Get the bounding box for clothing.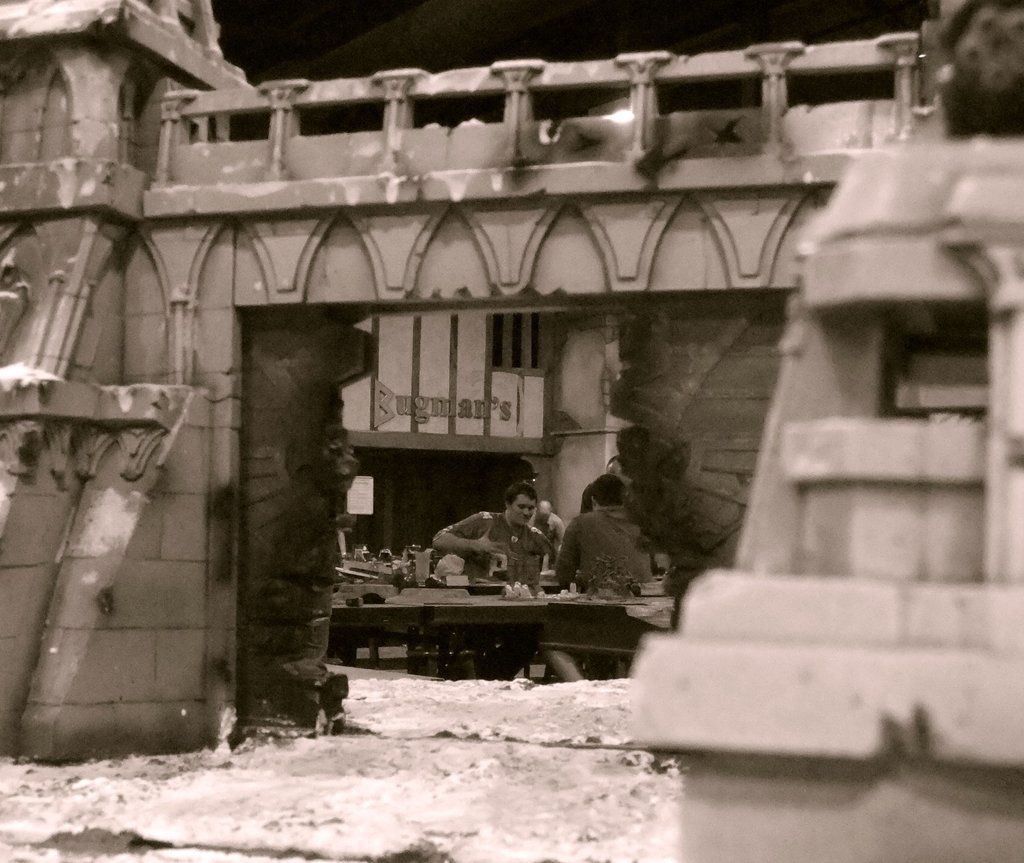
558 485 652 616.
